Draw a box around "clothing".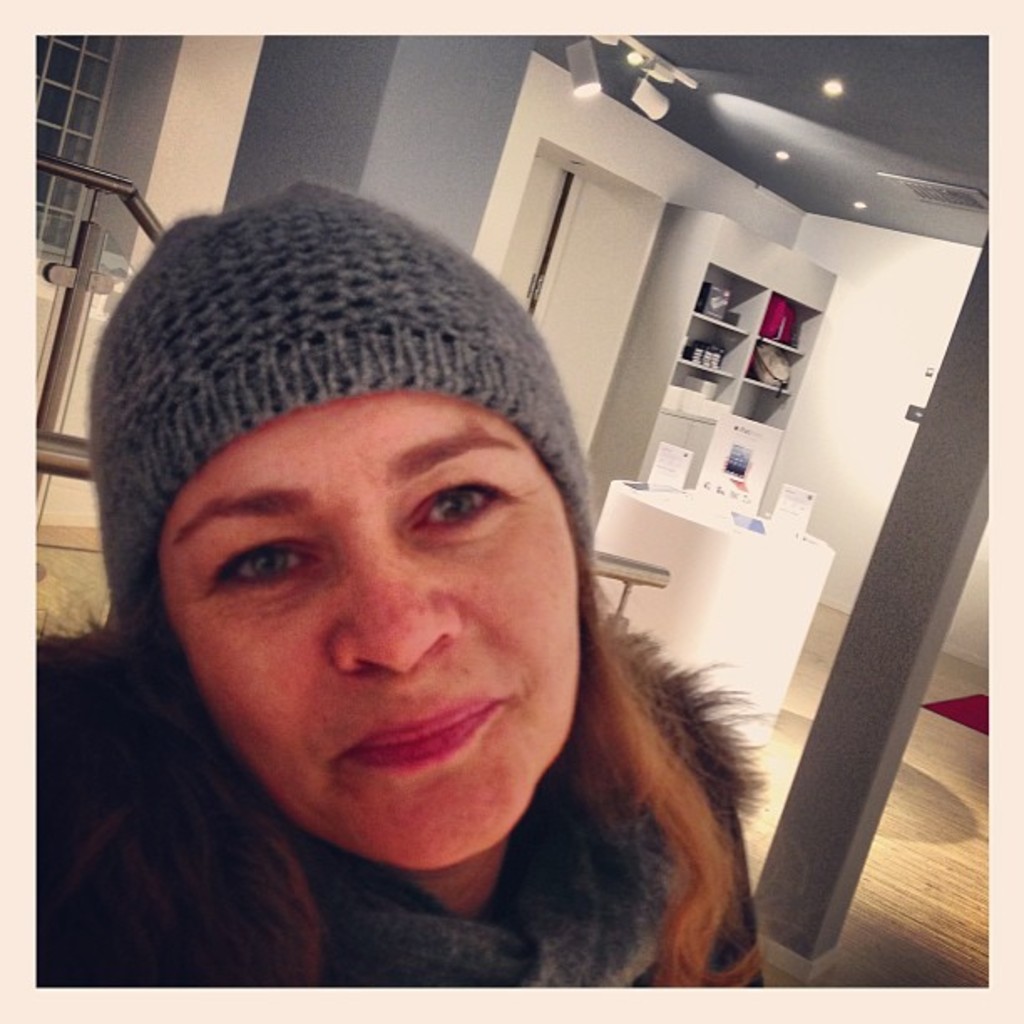
bbox=(33, 629, 785, 989).
